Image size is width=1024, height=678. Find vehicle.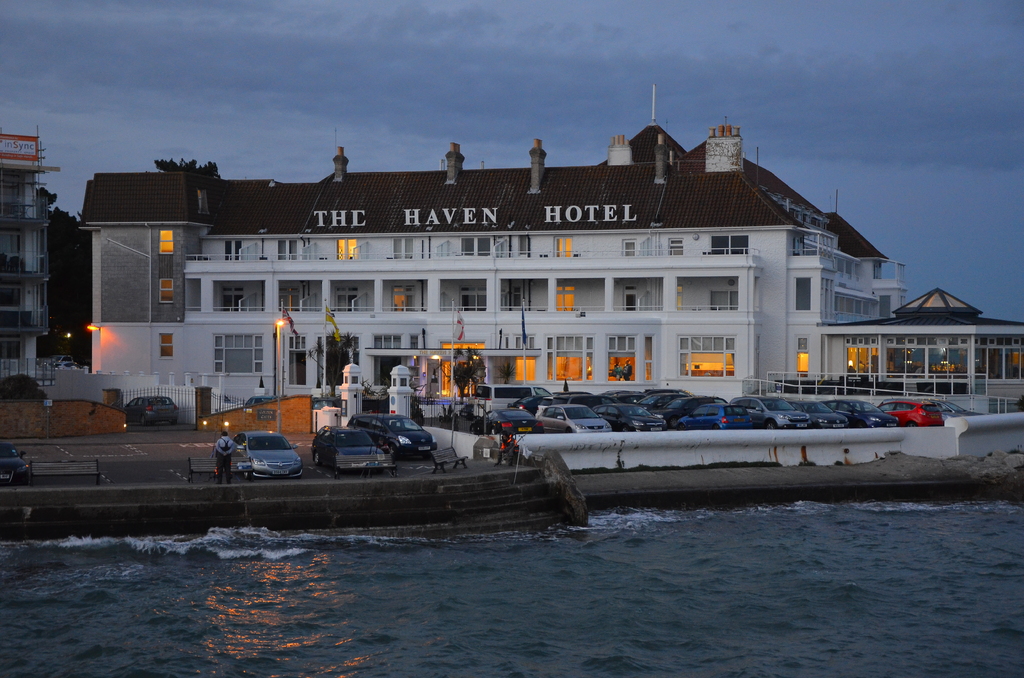
x1=530 y1=400 x2=614 y2=434.
